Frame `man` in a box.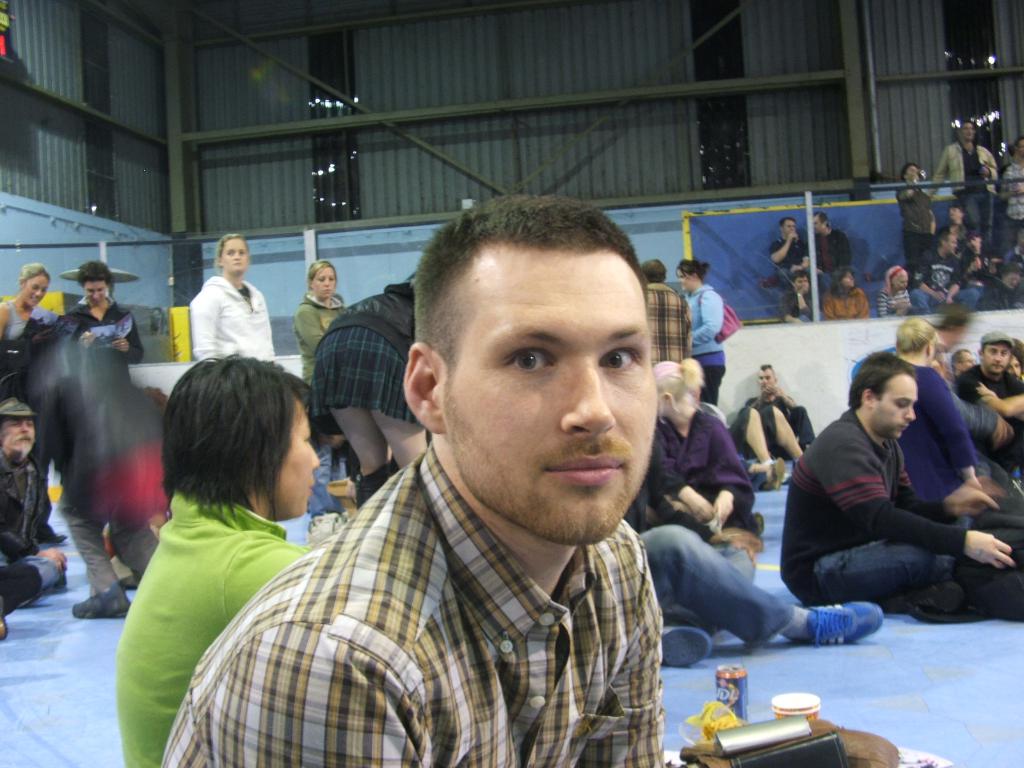
region(949, 326, 1023, 438).
